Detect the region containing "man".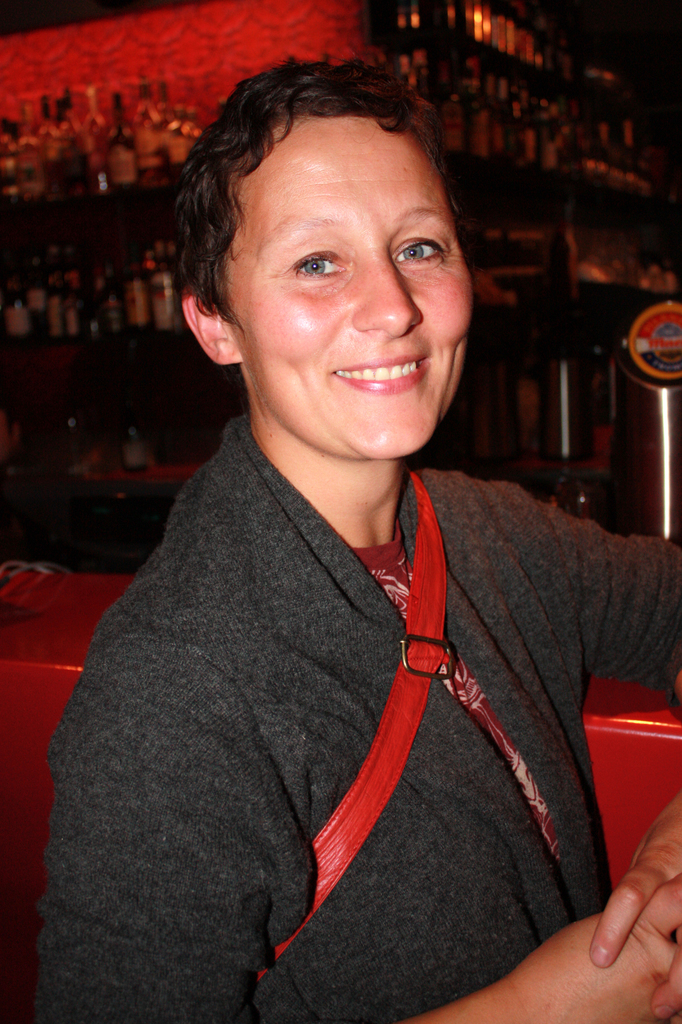
pyautogui.locateOnScreen(17, 65, 621, 1006).
